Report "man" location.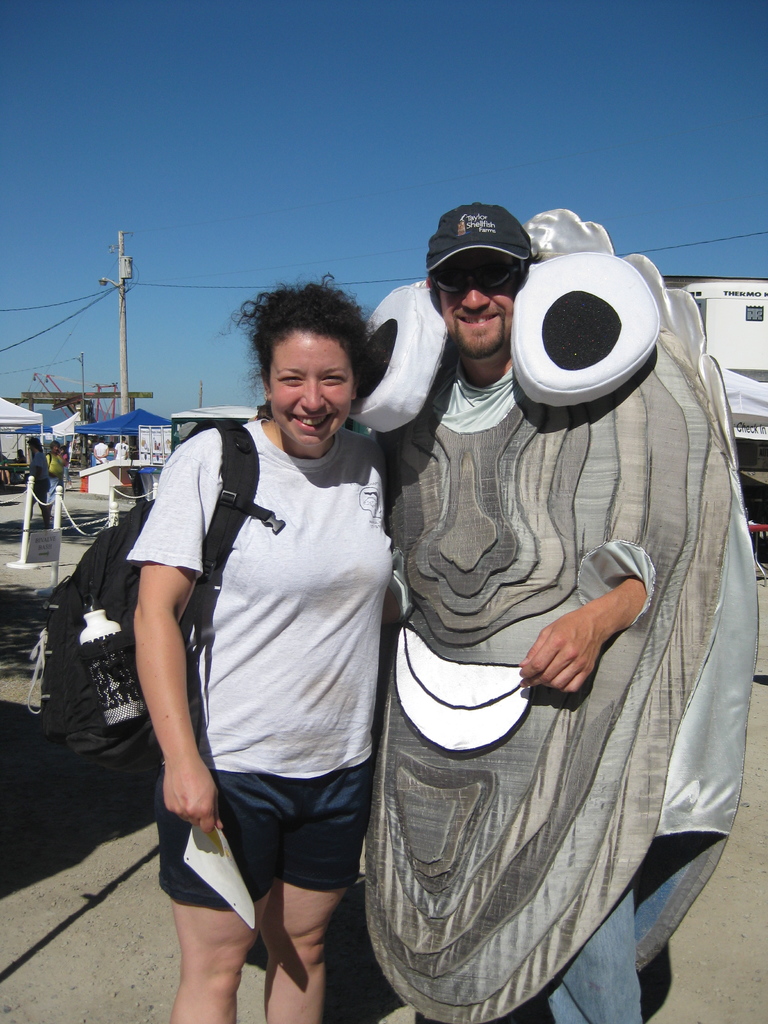
Report: Rect(345, 196, 767, 1023).
